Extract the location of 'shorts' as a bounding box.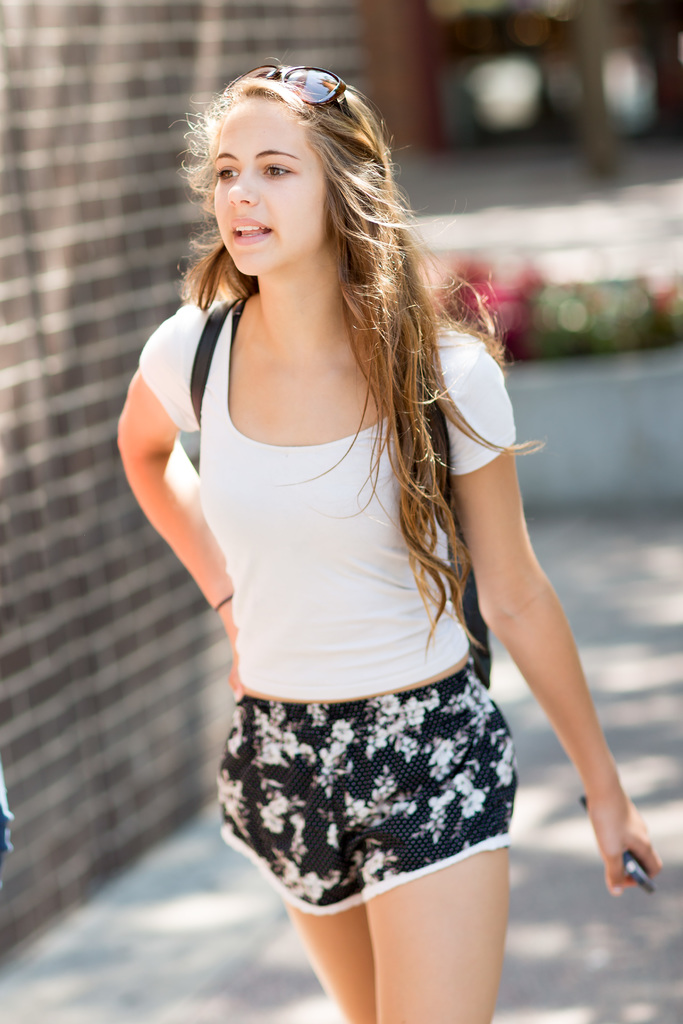
left=218, top=662, right=518, bottom=916.
